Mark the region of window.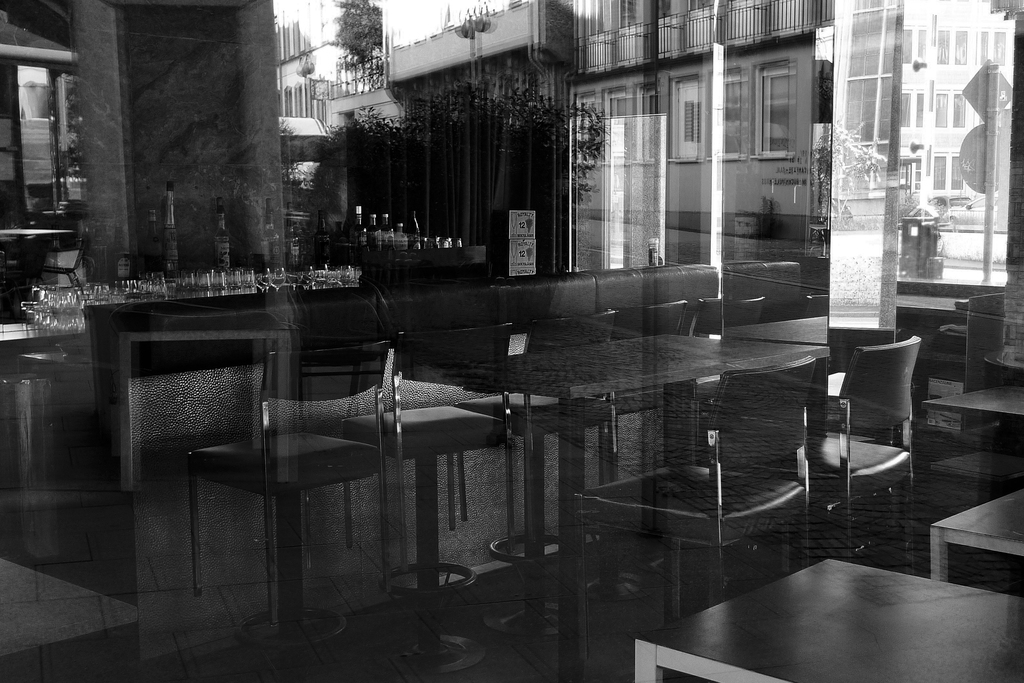
Region: (x1=934, y1=22, x2=972, y2=67).
